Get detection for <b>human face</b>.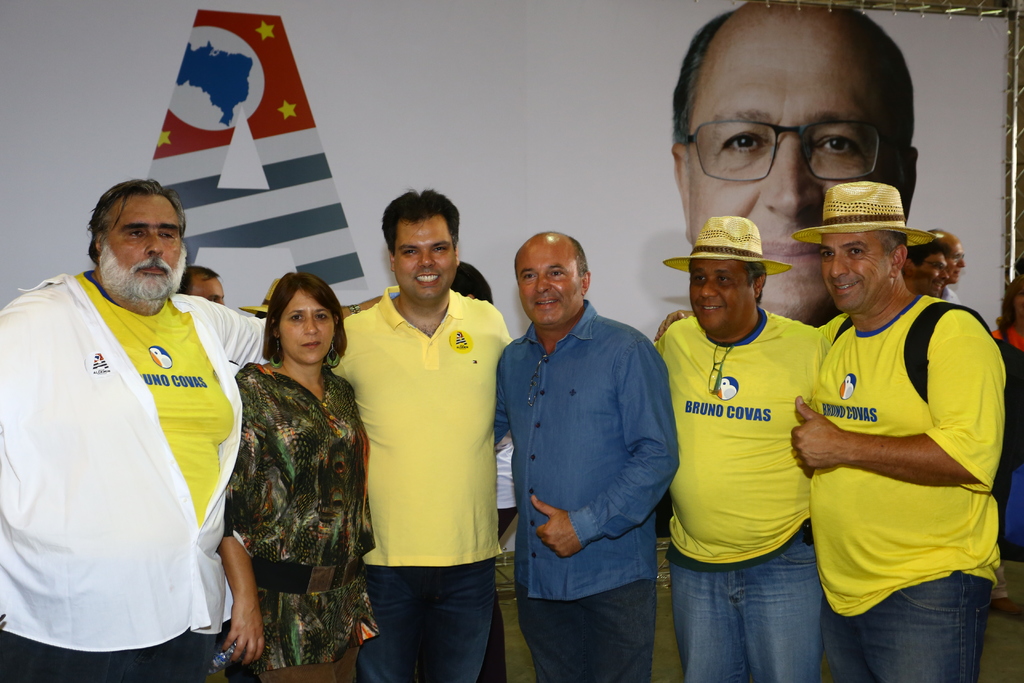
Detection: Rect(276, 292, 335, 364).
